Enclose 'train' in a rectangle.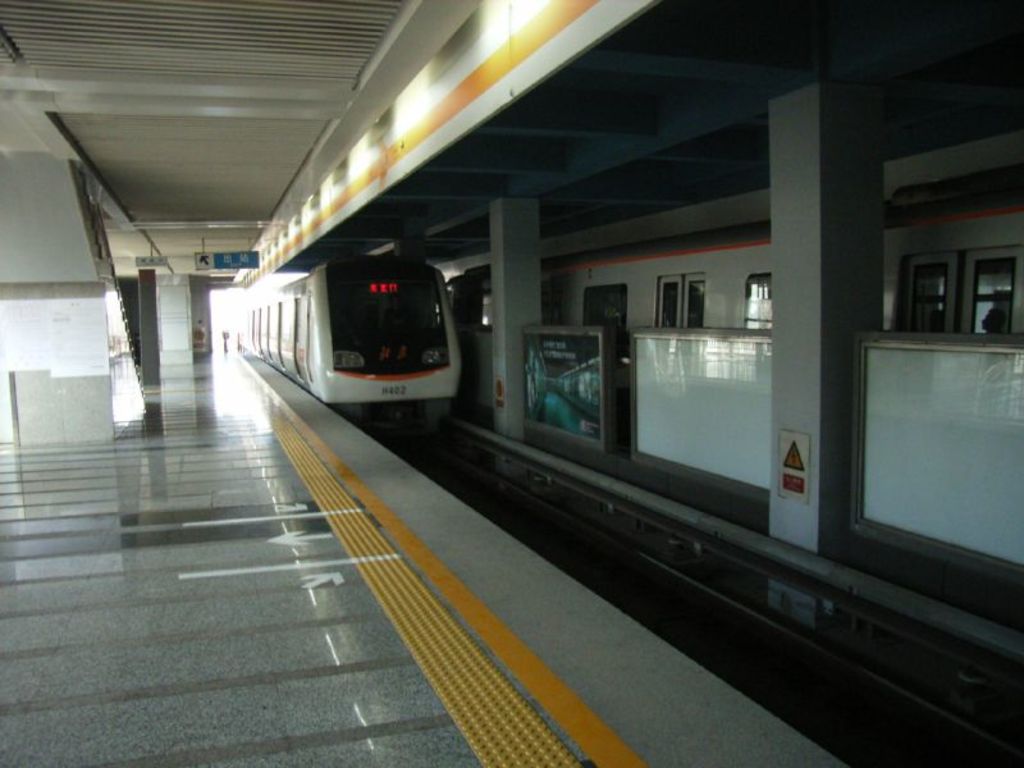
bbox=[227, 252, 460, 434].
